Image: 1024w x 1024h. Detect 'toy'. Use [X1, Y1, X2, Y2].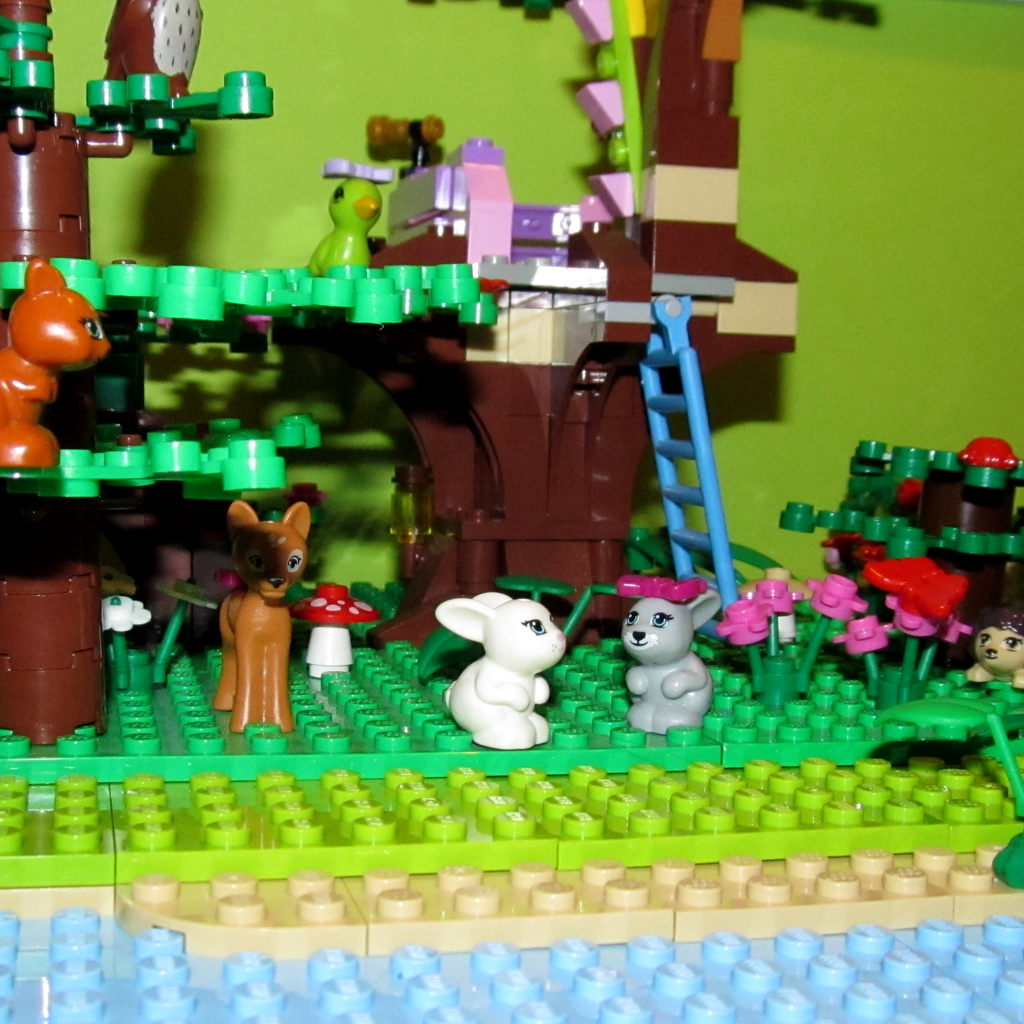
[369, 120, 444, 166].
